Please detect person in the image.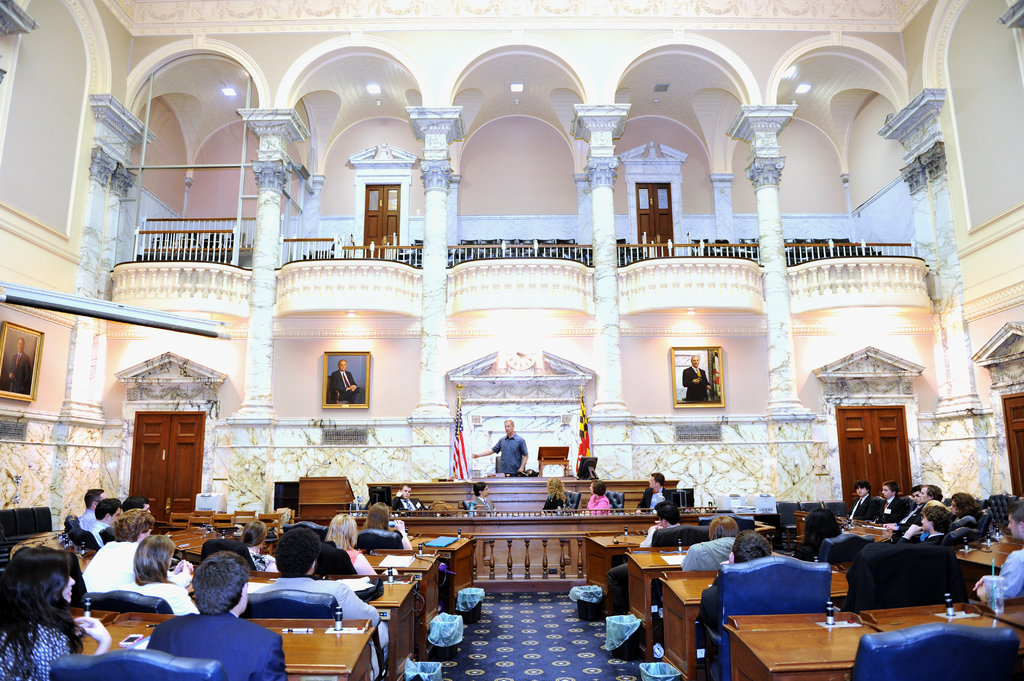
x1=463 y1=481 x2=494 y2=513.
